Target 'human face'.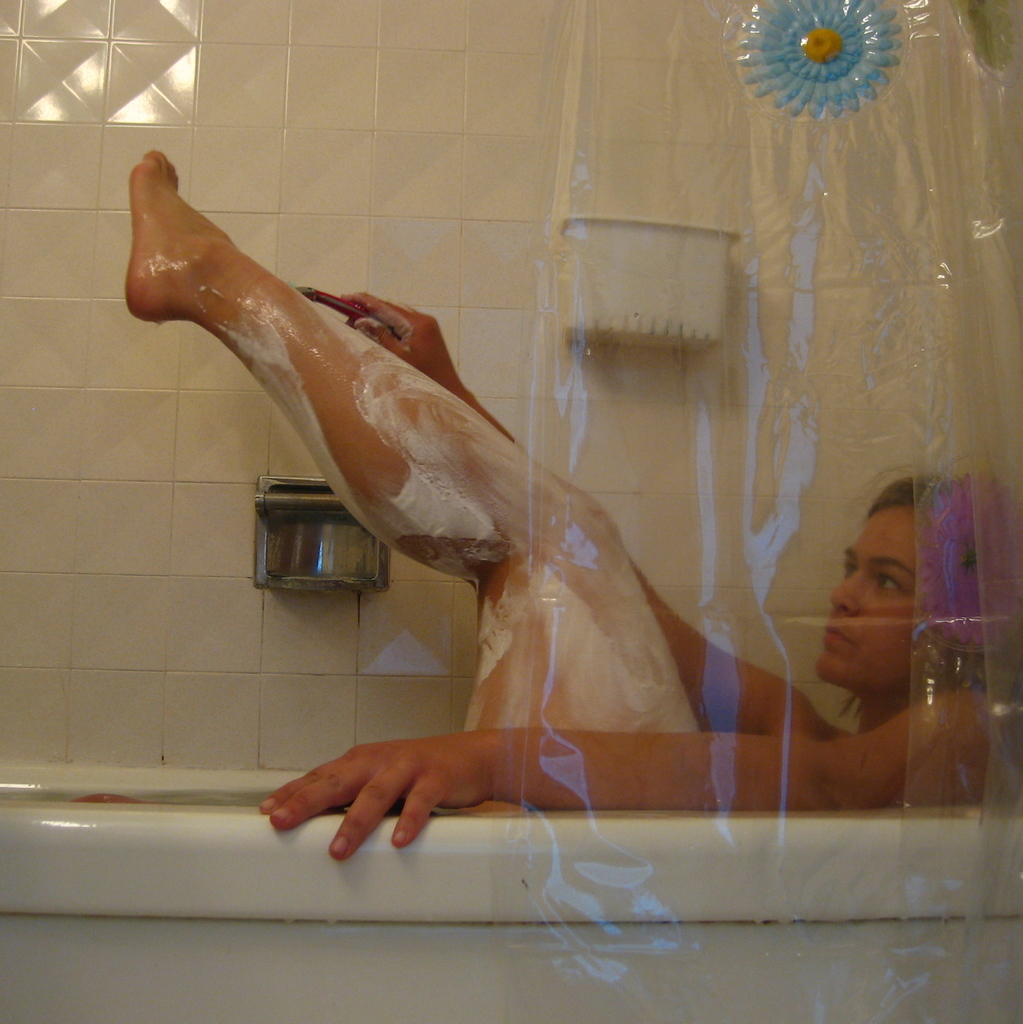
Target region: region(815, 501, 948, 697).
